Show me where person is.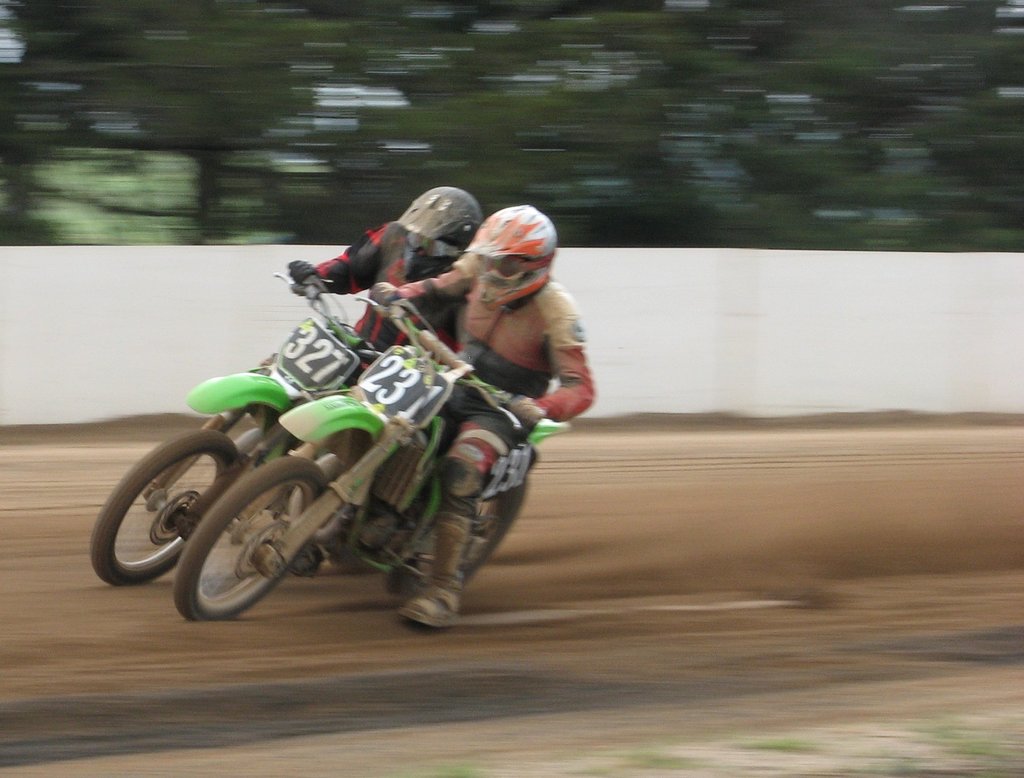
person is at box(374, 201, 595, 629).
